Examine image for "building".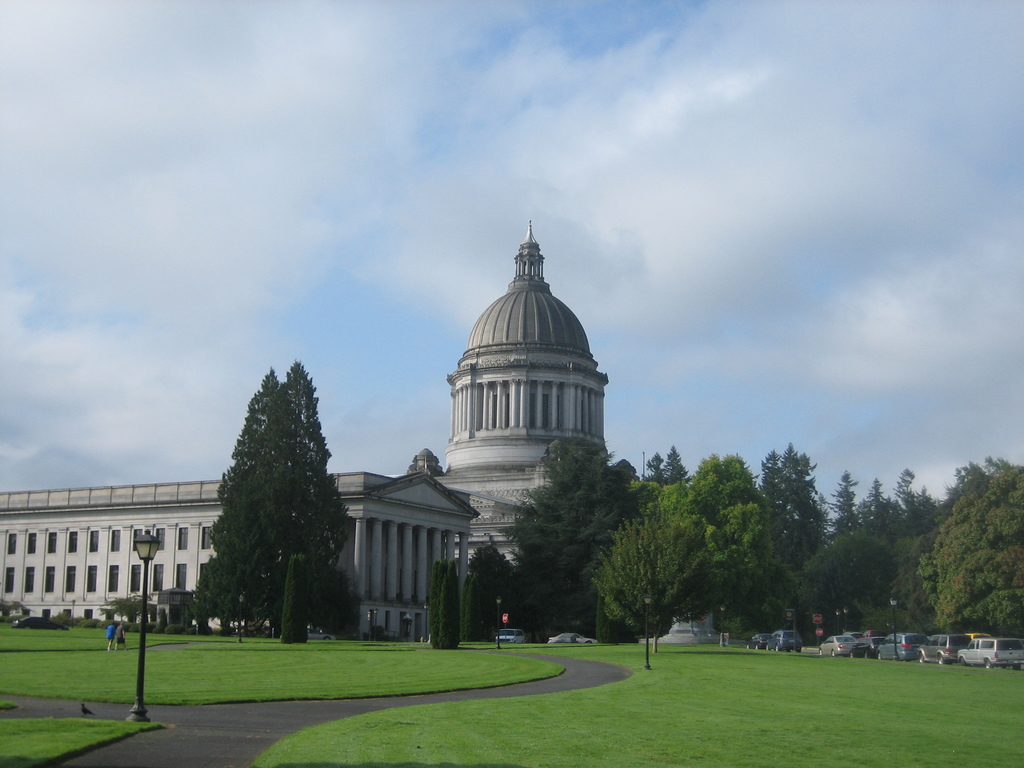
Examination result: [left=408, top=218, right=643, bottom=567].
